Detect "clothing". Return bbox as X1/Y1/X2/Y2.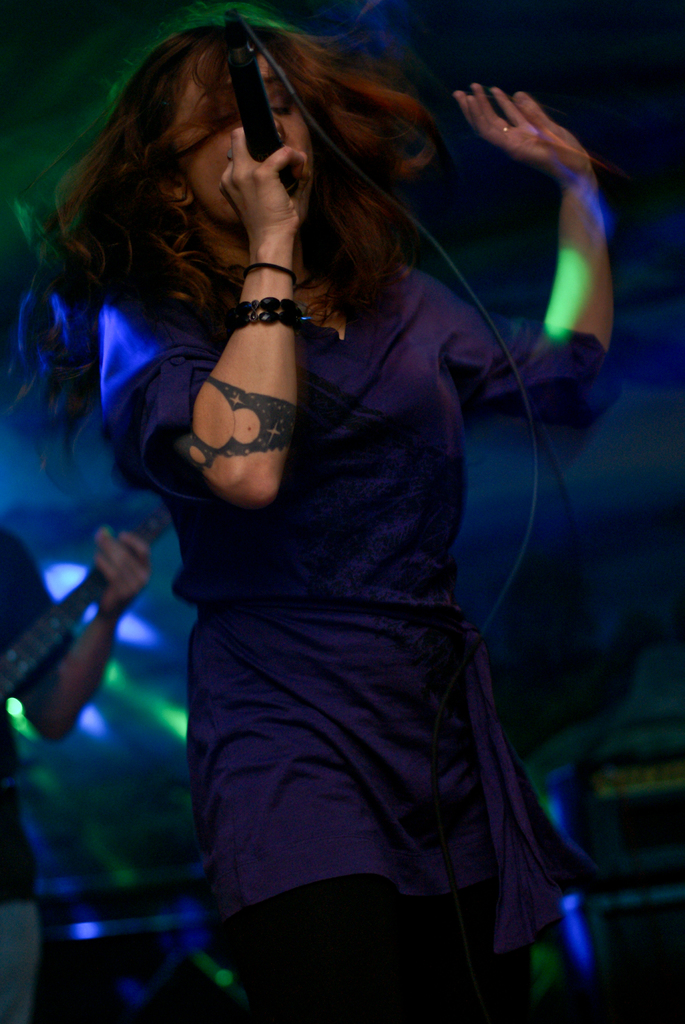
144/79/568/979.
